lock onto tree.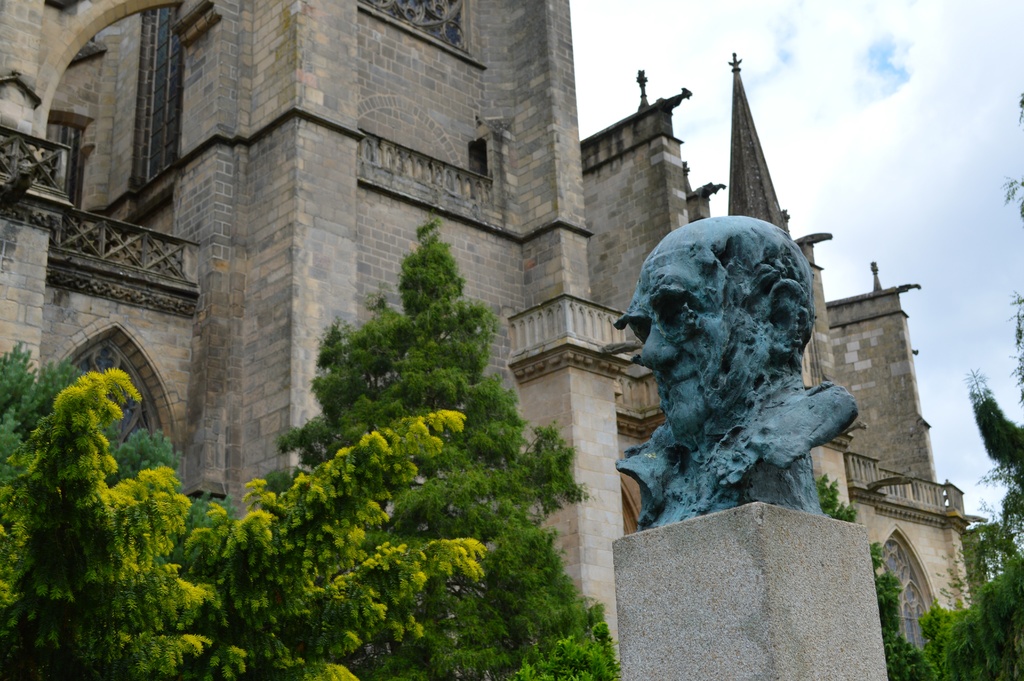
Locked: Rect(256, 206, 570, 625).
